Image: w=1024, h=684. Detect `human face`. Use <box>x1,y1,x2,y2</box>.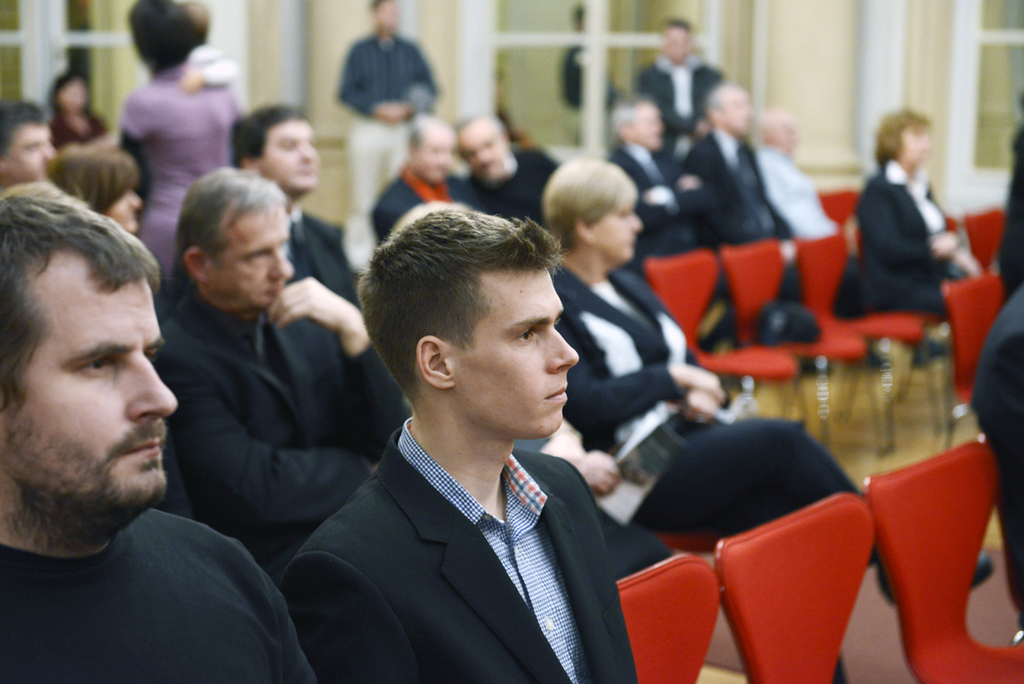
<box>724,87,748,137</box>.
